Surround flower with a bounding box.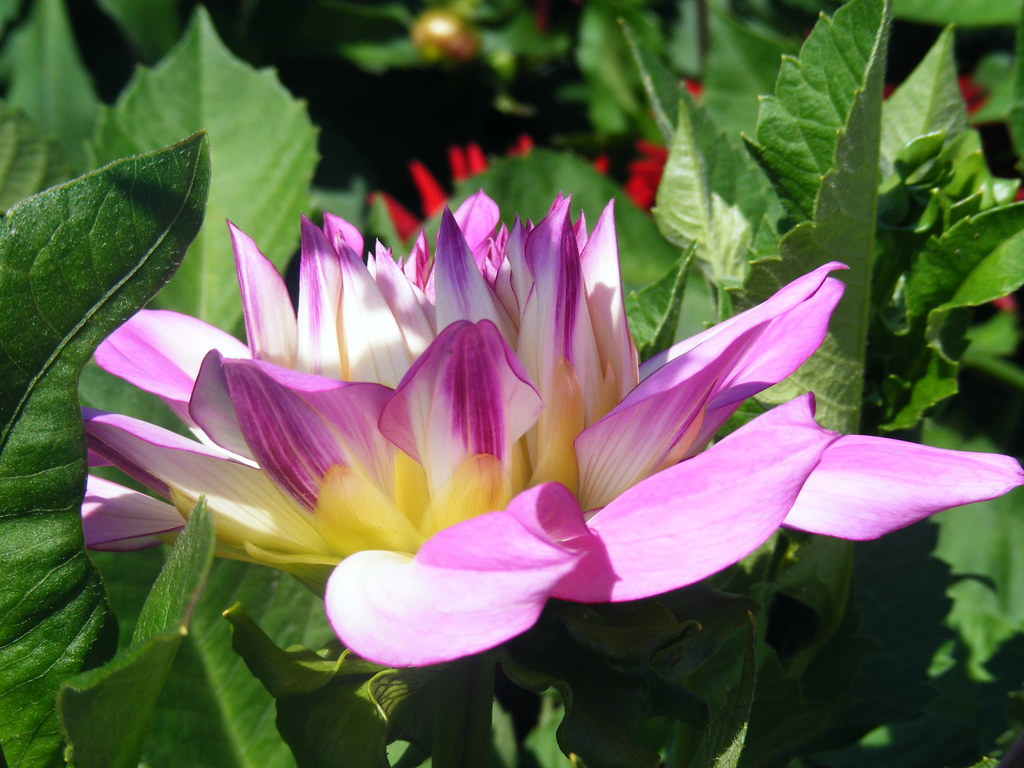
{"x1": 48, "y1": 164, "x2": 938, "y2": 678}.
